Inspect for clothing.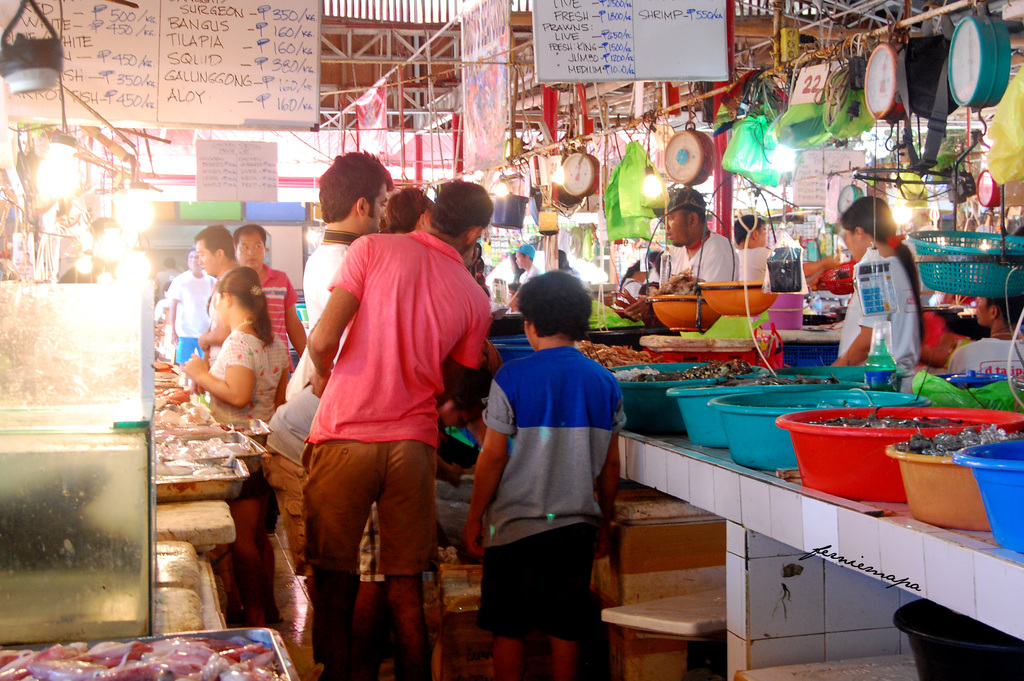
Inspection: (x1=303, y1=226, x2=490, y2=578).
